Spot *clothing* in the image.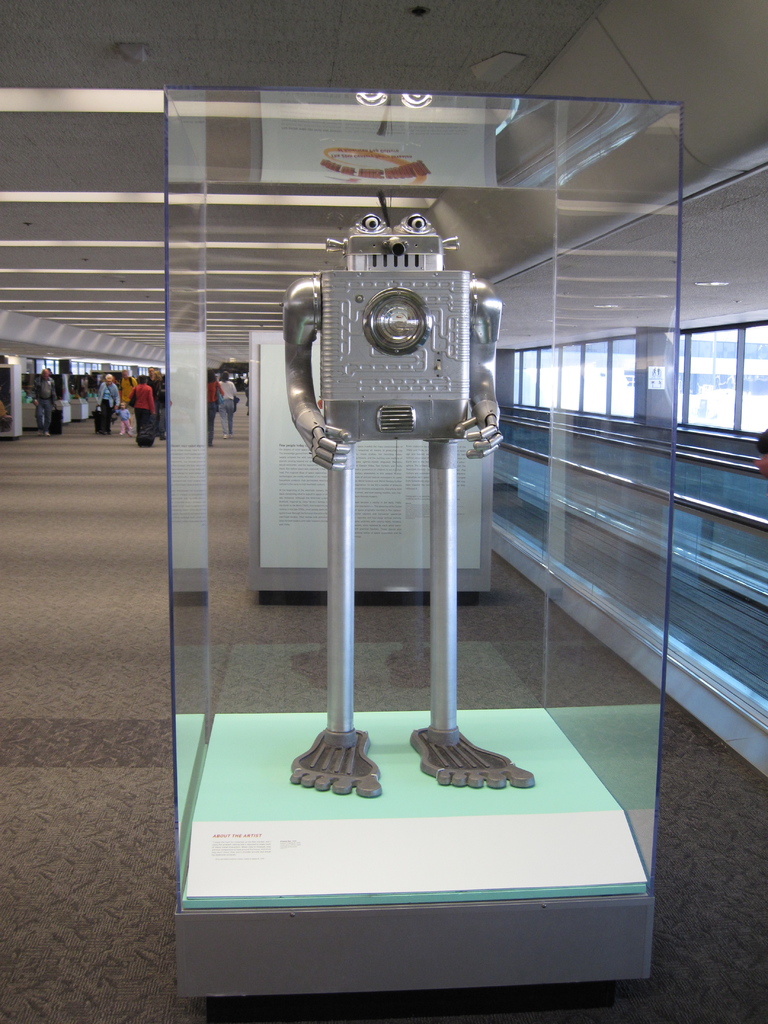
*clothing* found at x1=131 y1=382 x2=152 y2=438.
